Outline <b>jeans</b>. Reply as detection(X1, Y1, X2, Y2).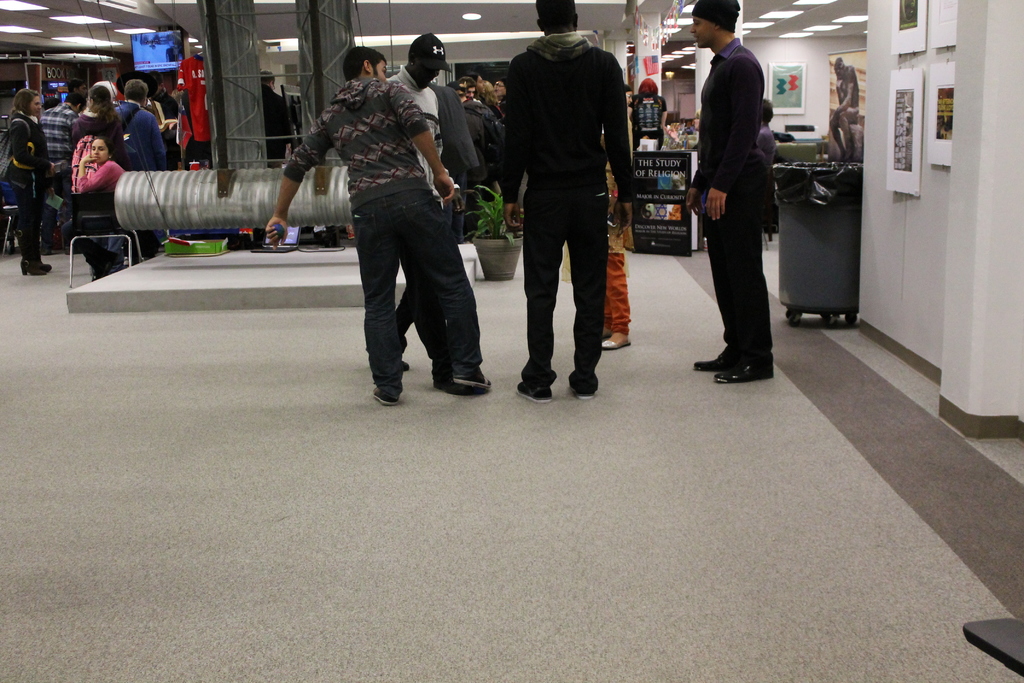
detection(348, 207, 488, 386).
